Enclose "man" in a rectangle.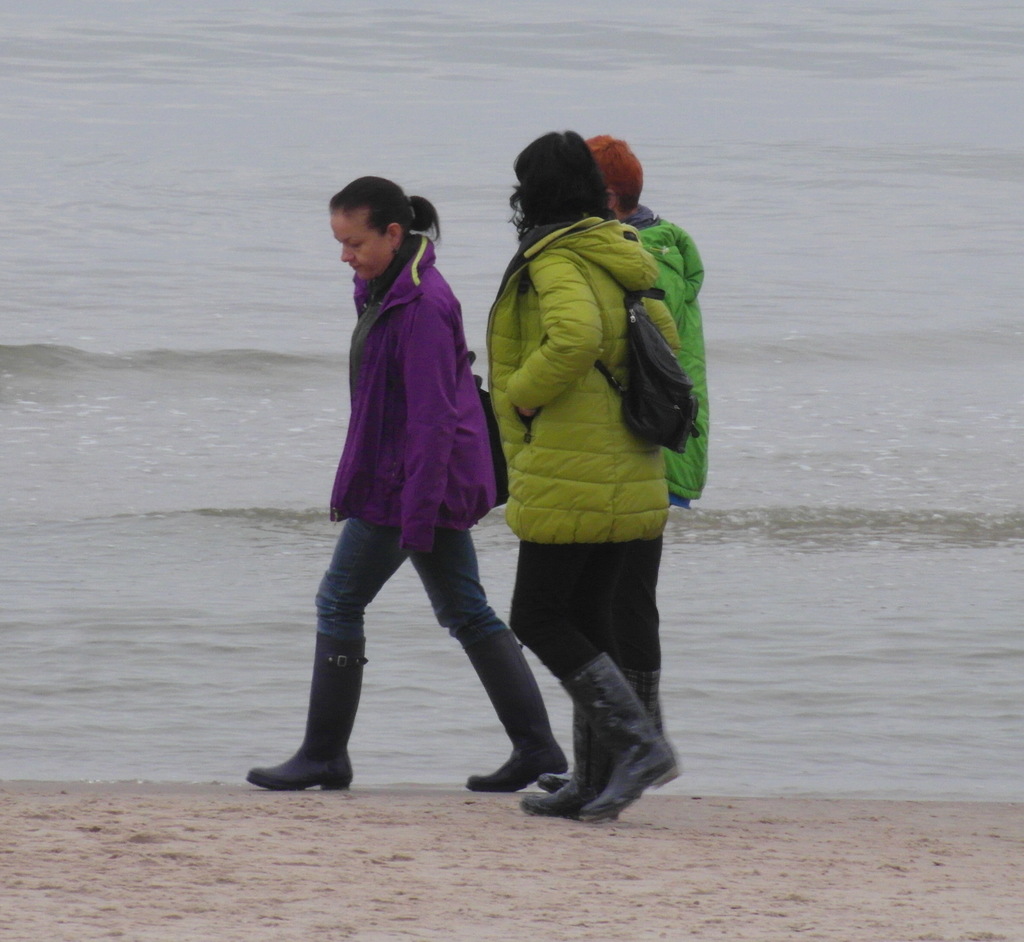
<box>276,169,533,800</box>.
